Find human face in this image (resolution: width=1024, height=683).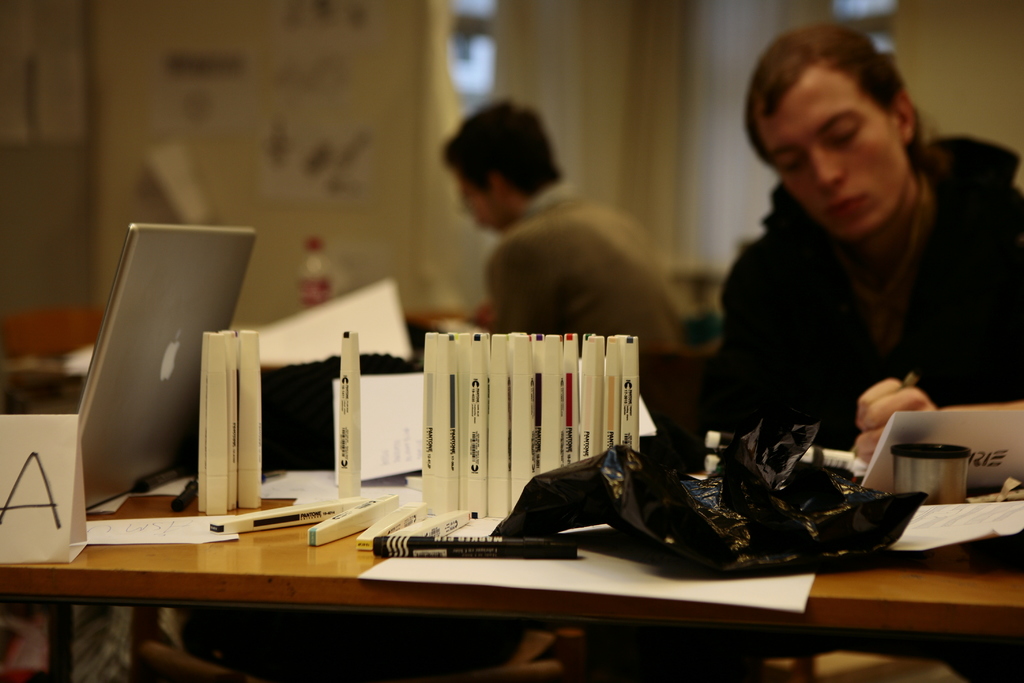
(left=753, top=56, right=910, bottom=235).
